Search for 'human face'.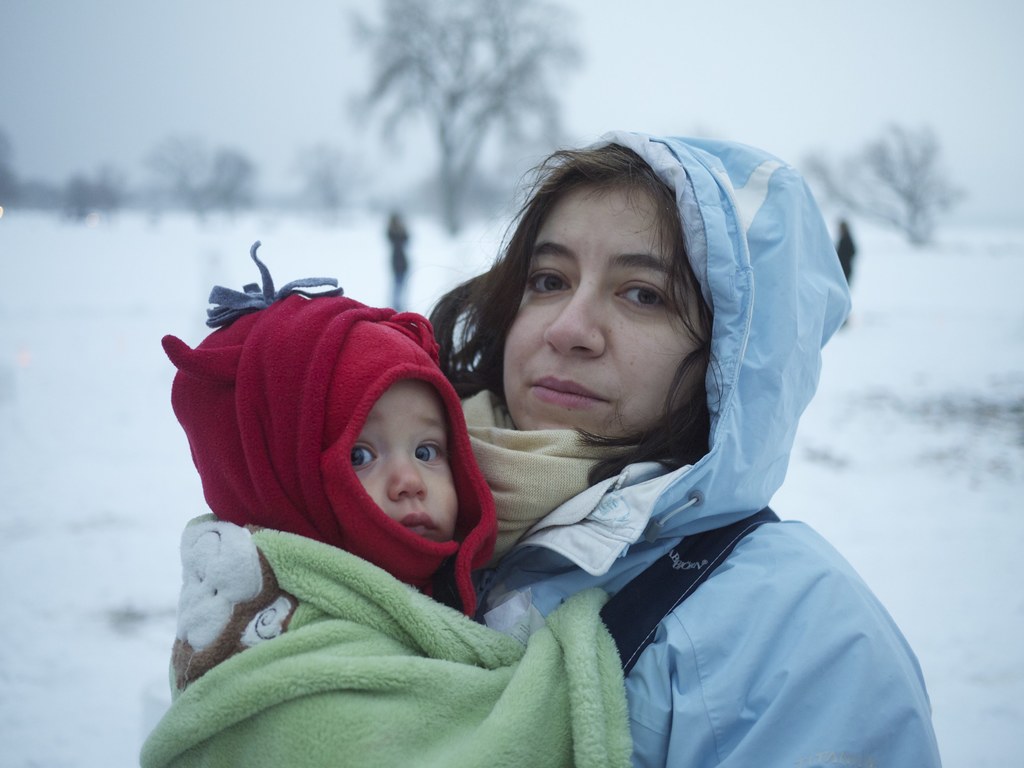
Found at select_region(351, 374, 459, 543).
